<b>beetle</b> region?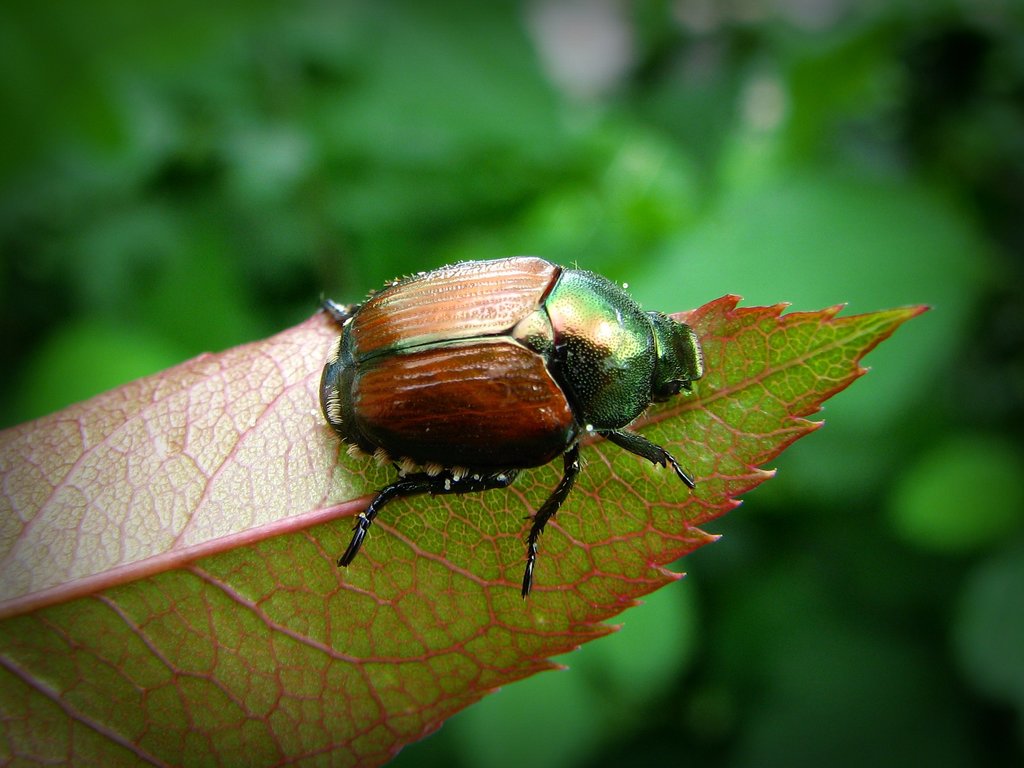
pyautogui.locateOnScreen(294, 253, 748, 614)
